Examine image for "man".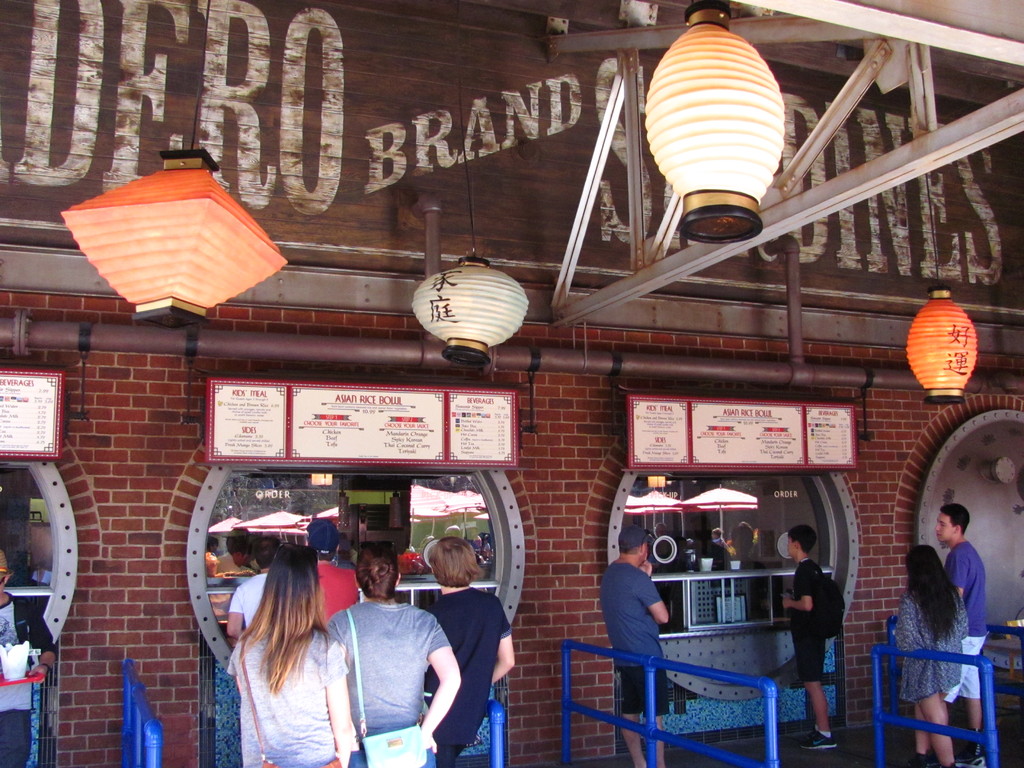
Examination result: bbox=(931, 500, 986, 746).
